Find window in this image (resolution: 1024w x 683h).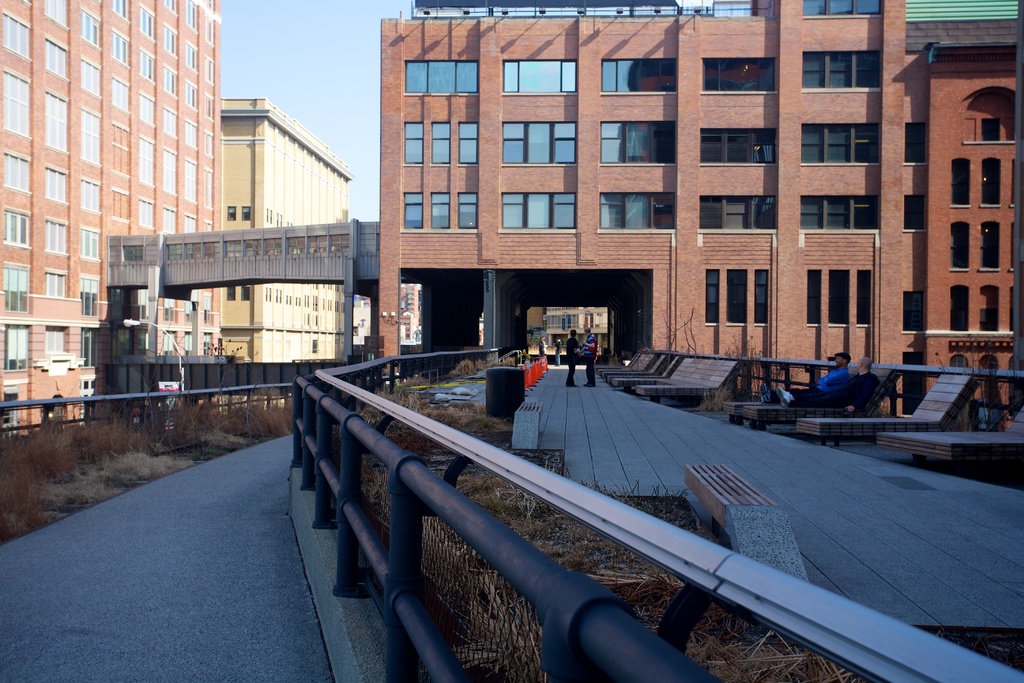
[left=228, top=206, right=236, bottom=220].
